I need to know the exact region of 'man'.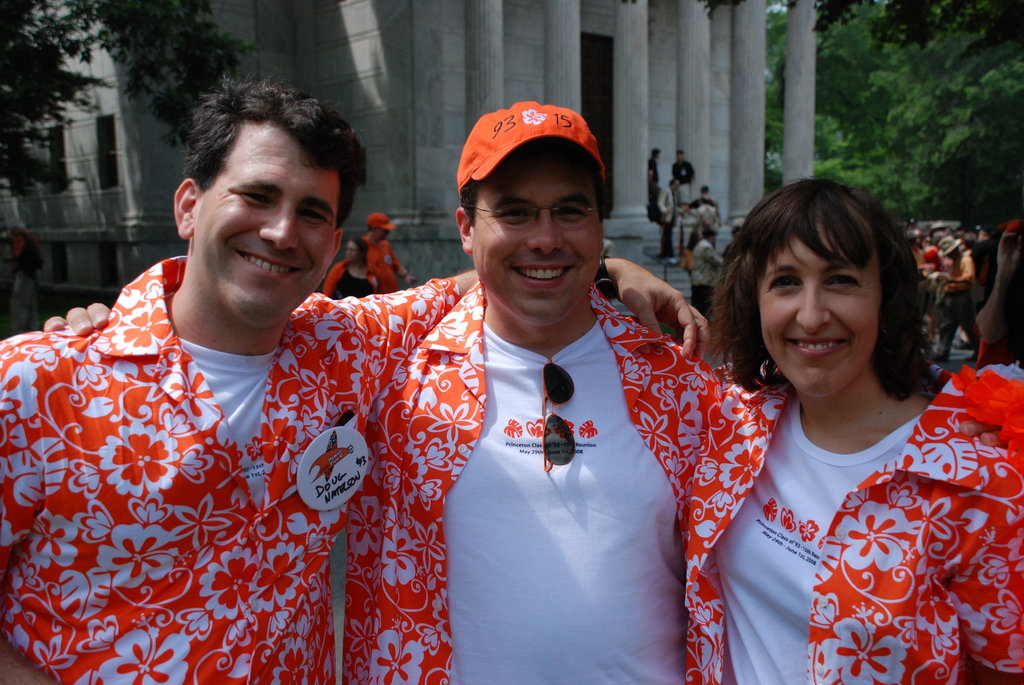
Region: crop(358, 209, 416, 294).
